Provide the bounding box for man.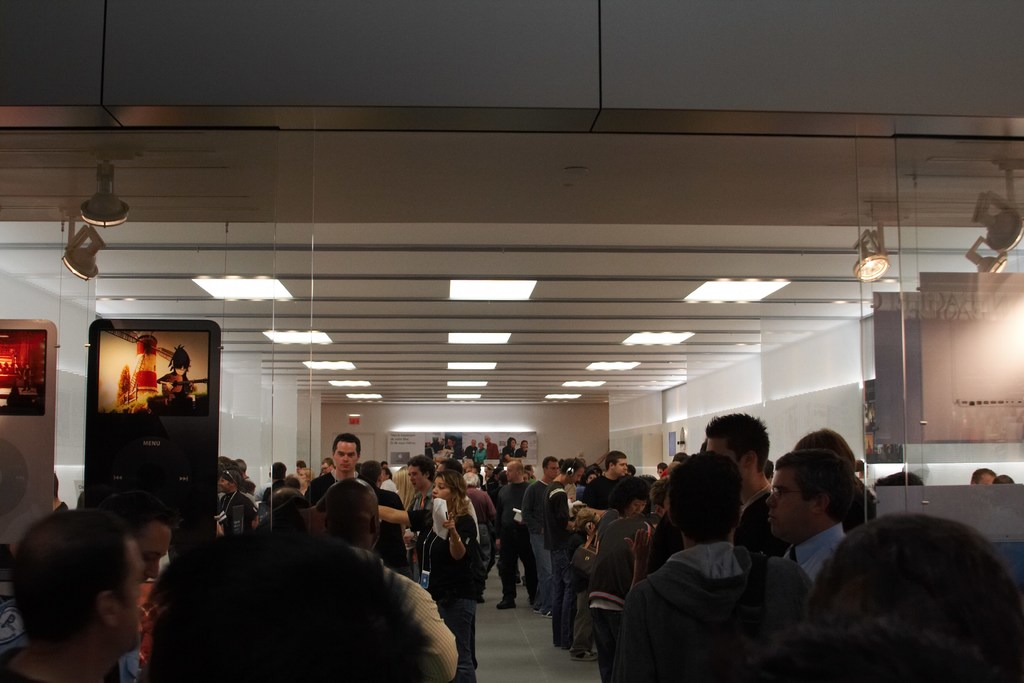
463/433/477/461.
